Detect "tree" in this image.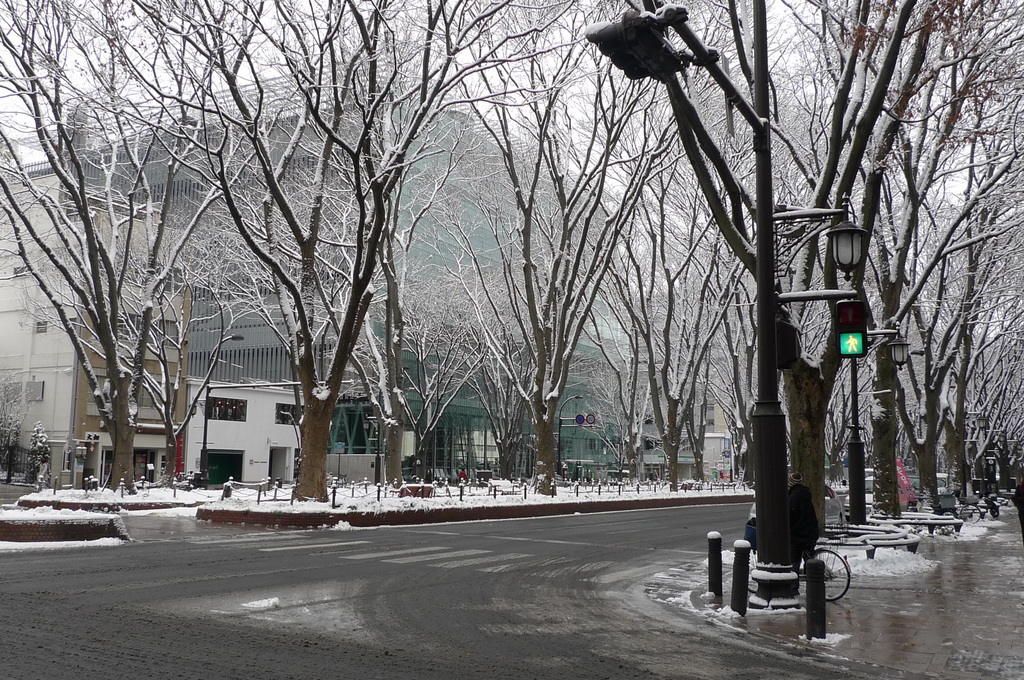
Detection: [left=664, top=0, right=755, bottom=482].
